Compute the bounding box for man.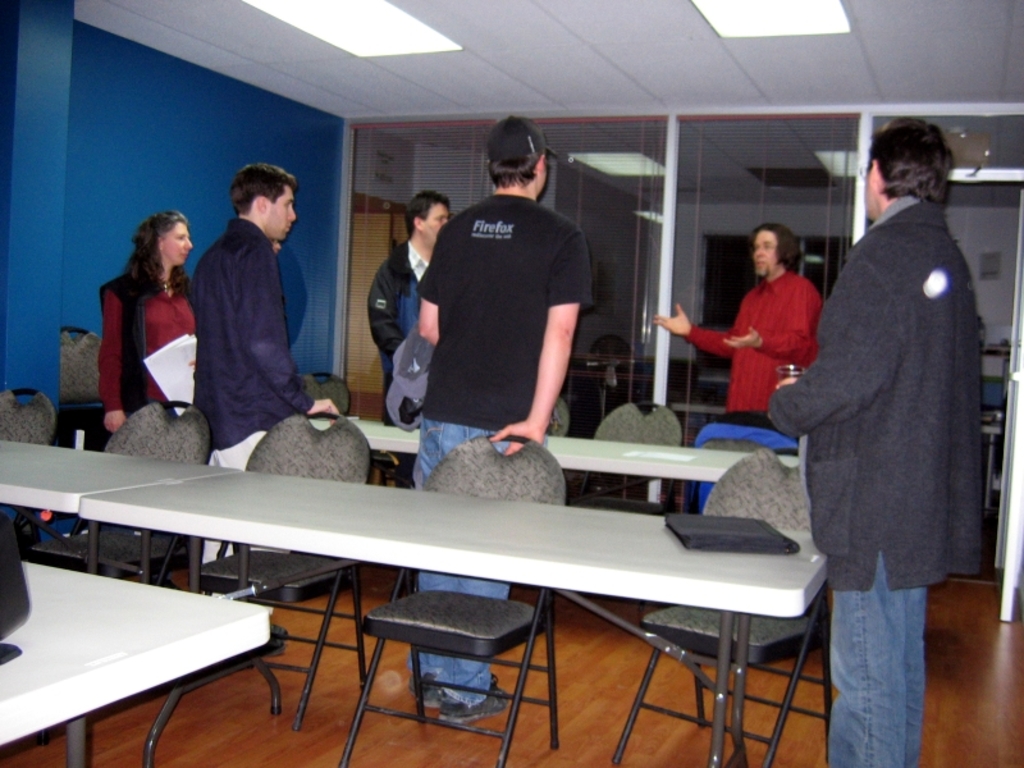
[left=183, top=155, right=349, bottom=575].
